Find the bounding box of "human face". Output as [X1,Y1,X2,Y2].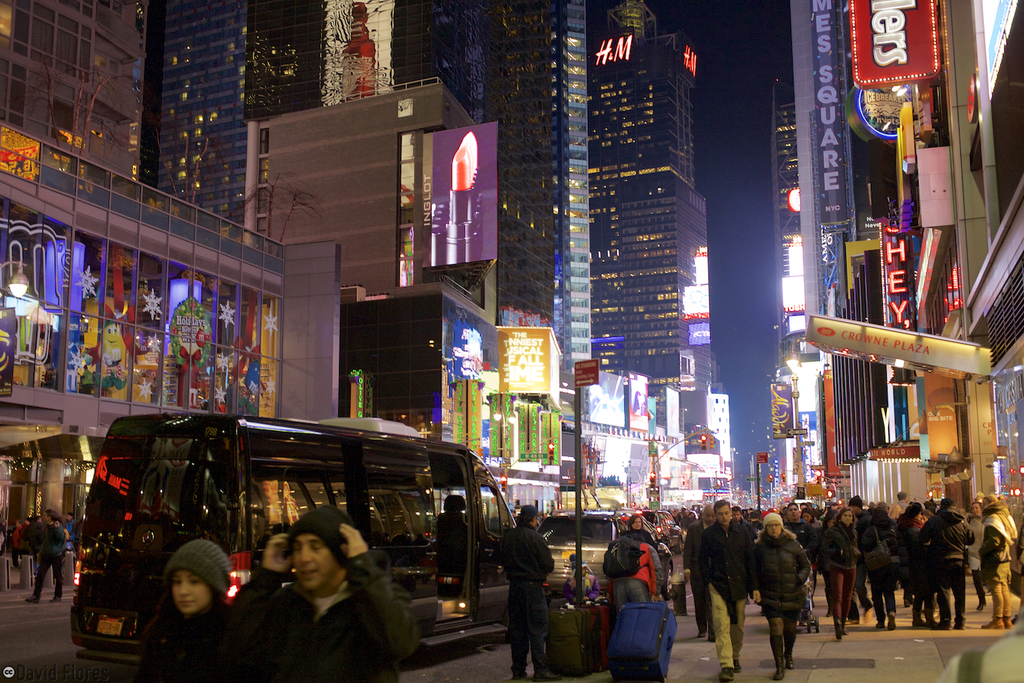
[804,510,813,521].
